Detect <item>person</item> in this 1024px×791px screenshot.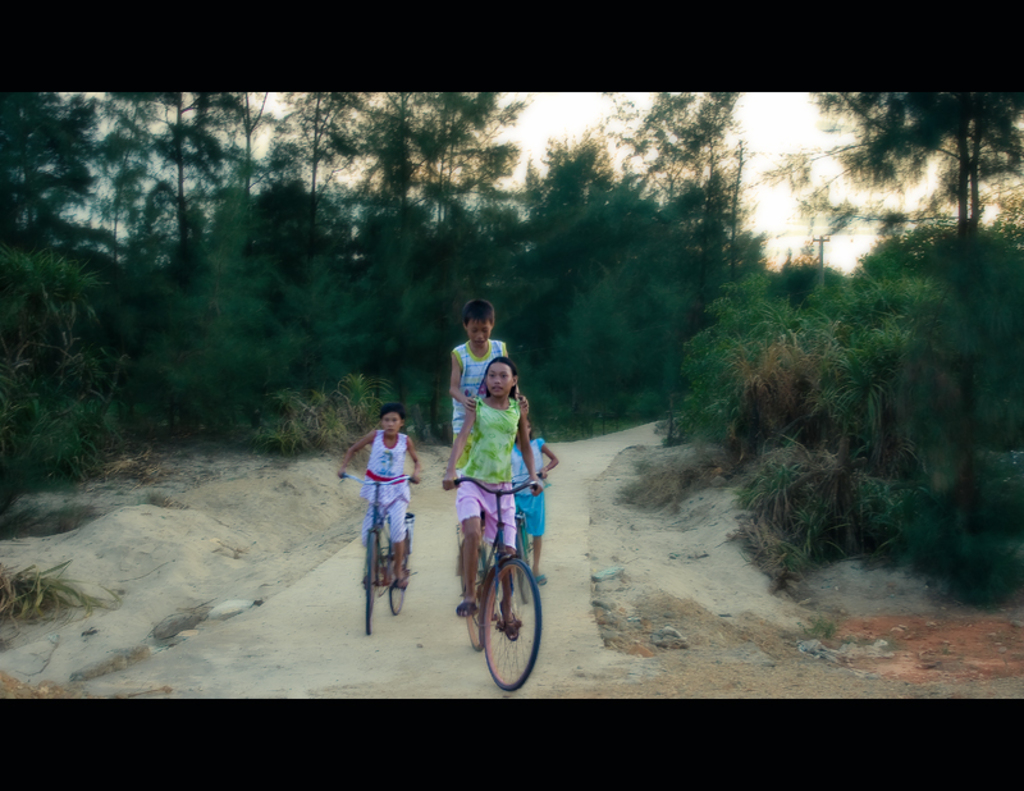
Detection: rect(332, 401, 426, 572).
